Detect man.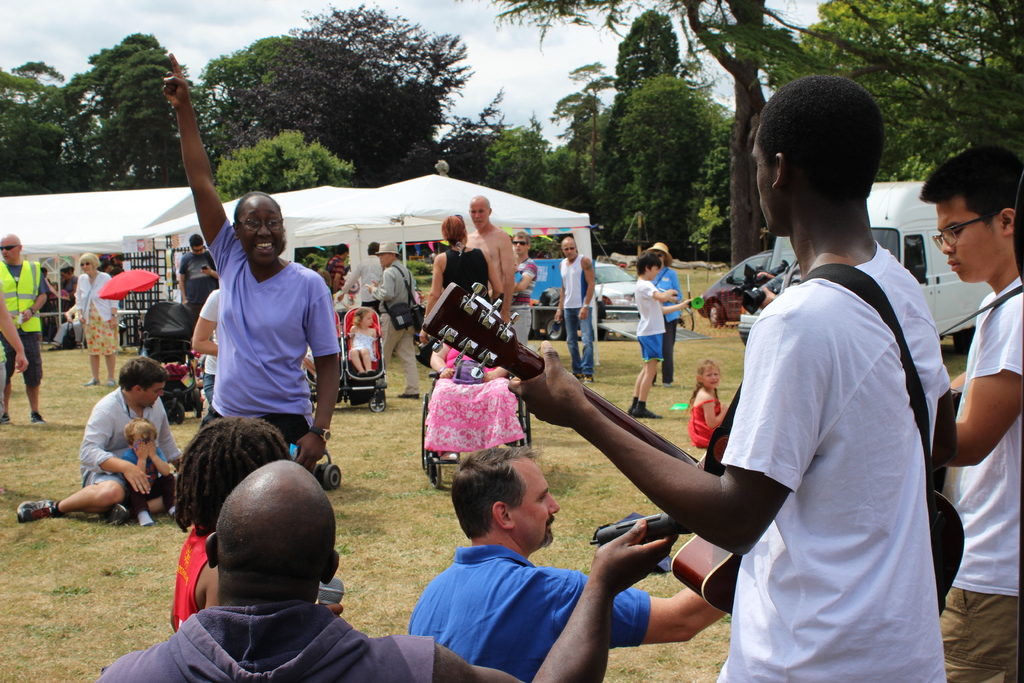
Detected at 324:241:350:293.
